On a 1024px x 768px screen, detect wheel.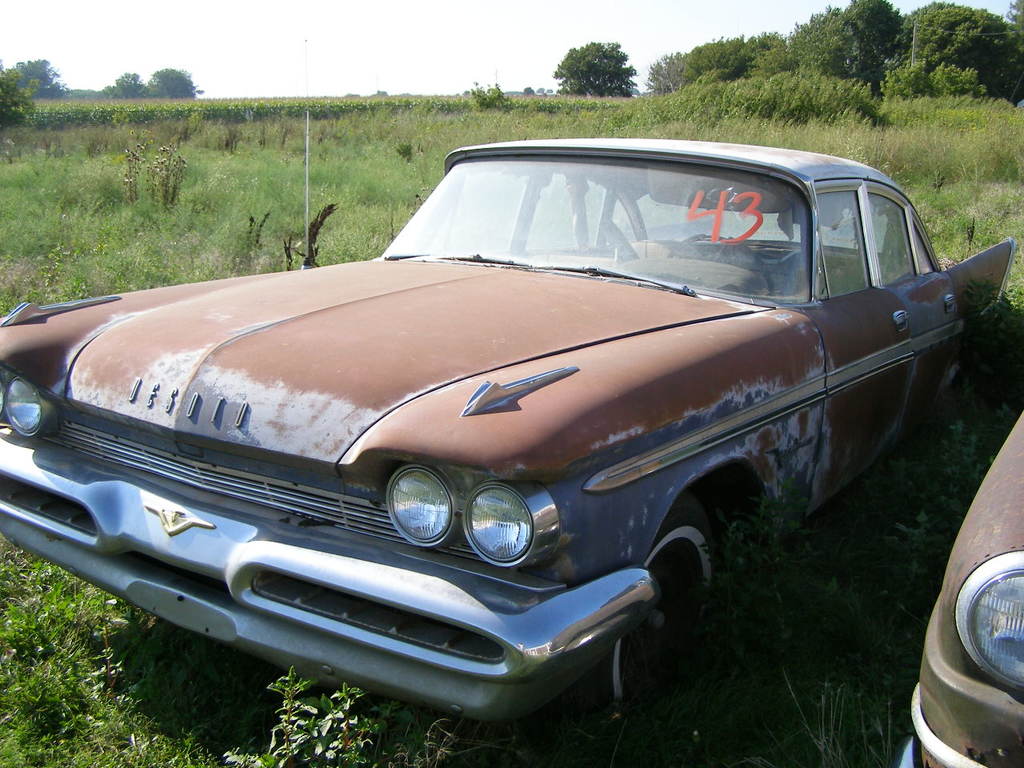
l=572, t=487, r=734, b=735.
